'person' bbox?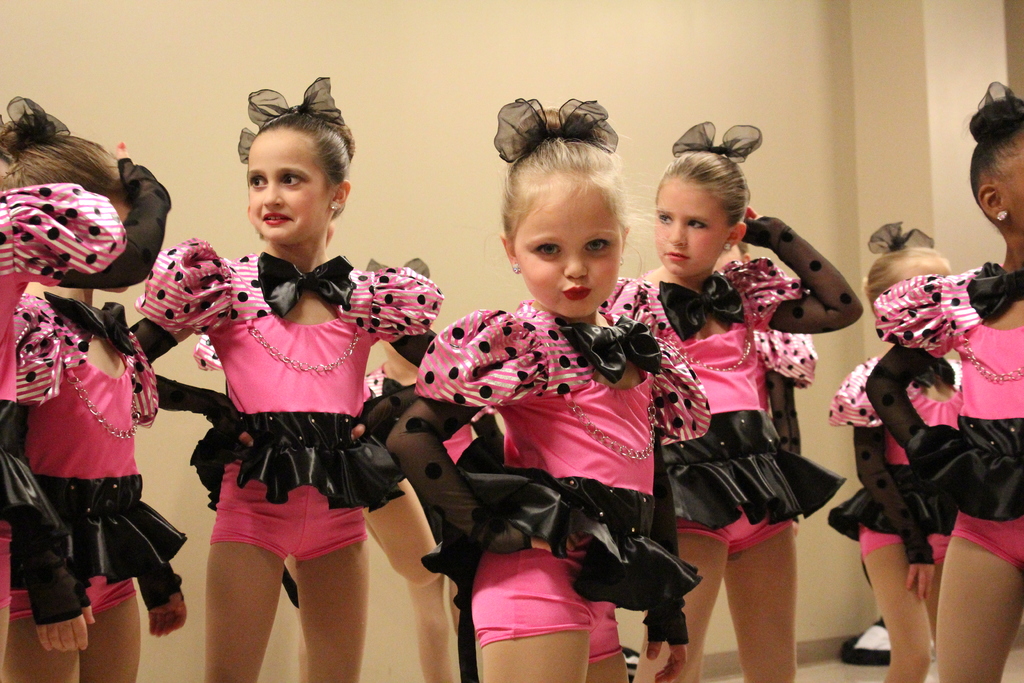
388,99,707,682
